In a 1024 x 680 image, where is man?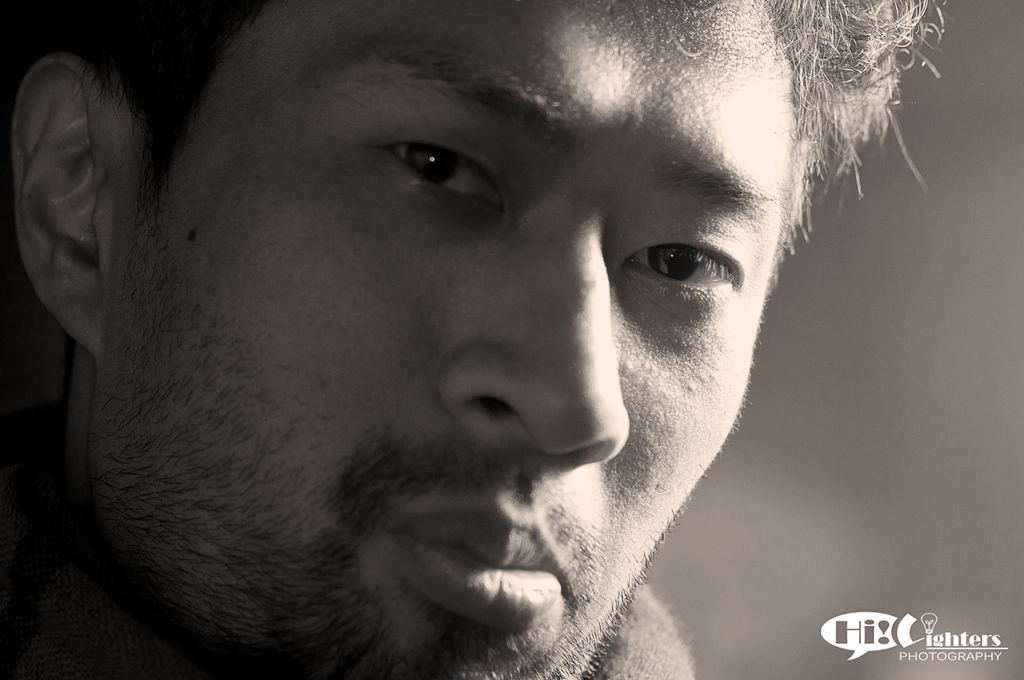
67 16 942 679.
